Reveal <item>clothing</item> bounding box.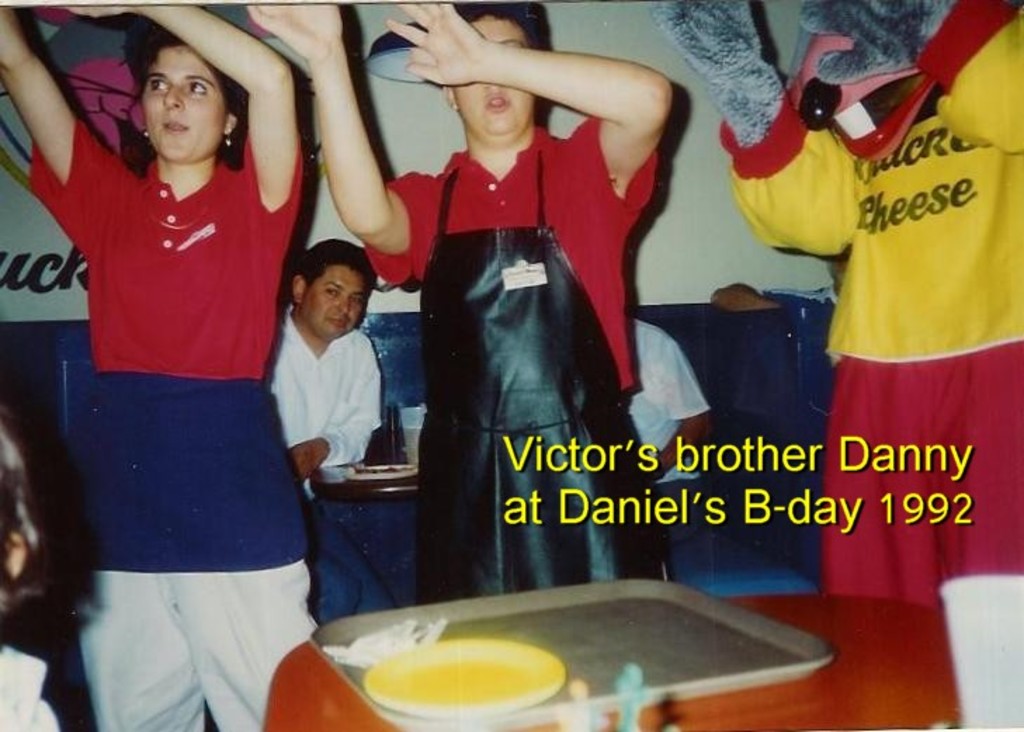
Revealed: bbox(792, 49, 1010, 590).
